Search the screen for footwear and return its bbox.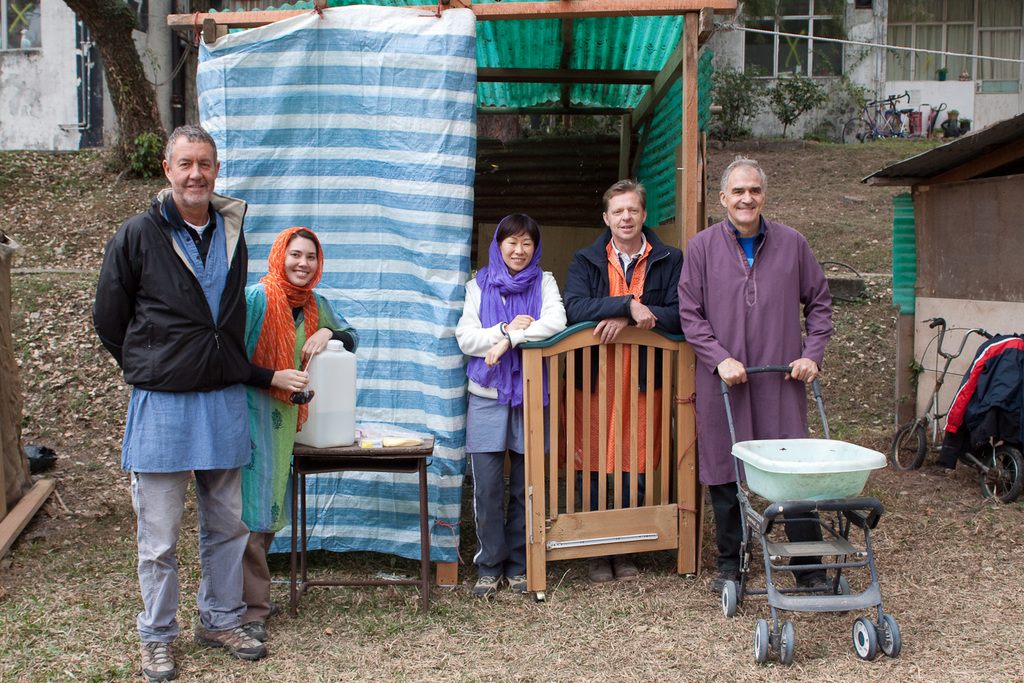
Found: l=708, t=562, r=742, b=591.
